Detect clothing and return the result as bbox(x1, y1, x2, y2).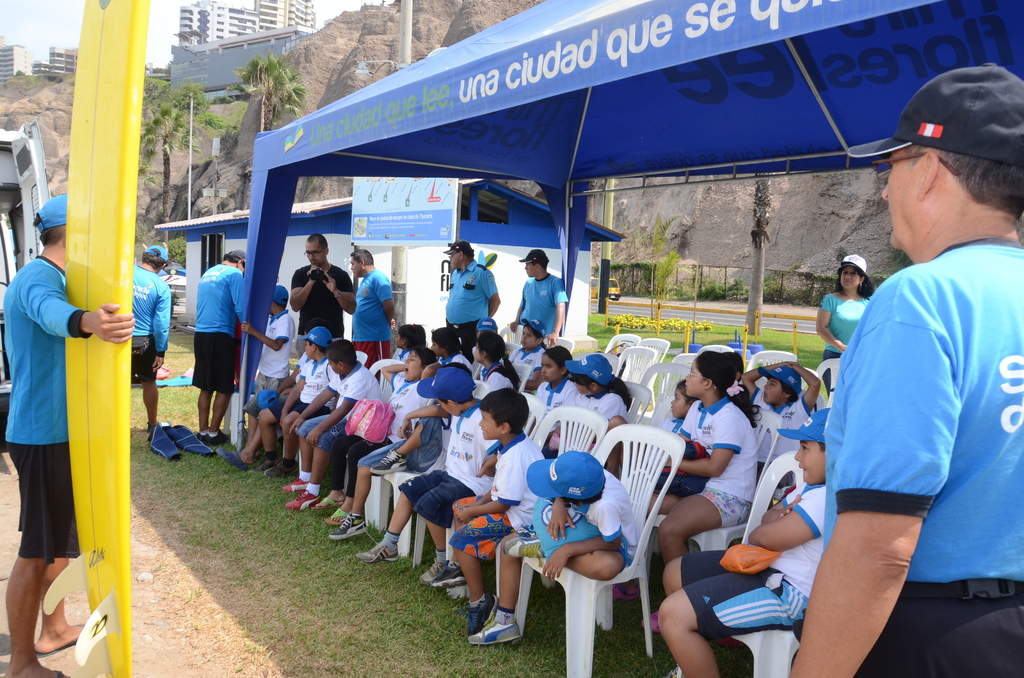
bbox(538, 379, 575, 414).
